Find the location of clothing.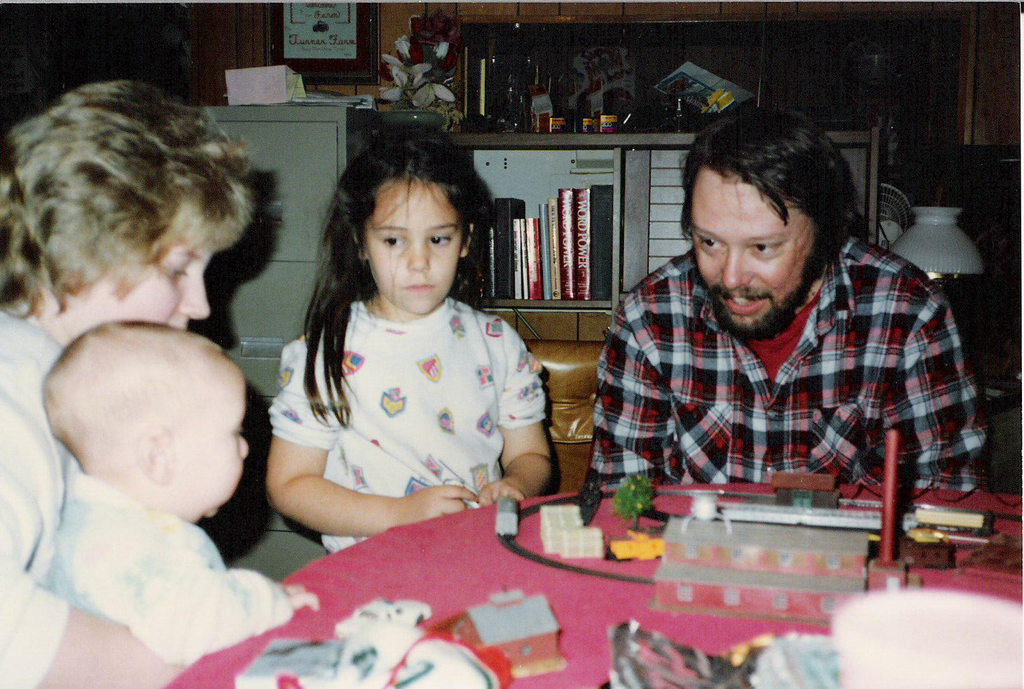
Location: BBox(269, 275, 568, 554).
